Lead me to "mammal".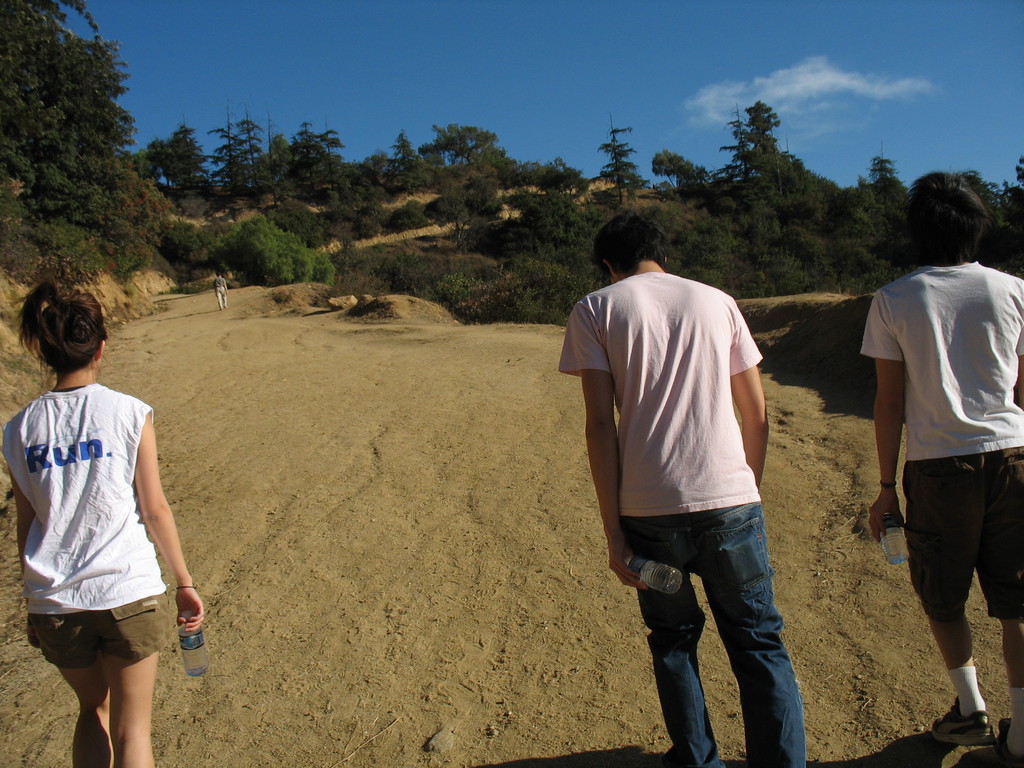
Lead to 556:193:822:703.
